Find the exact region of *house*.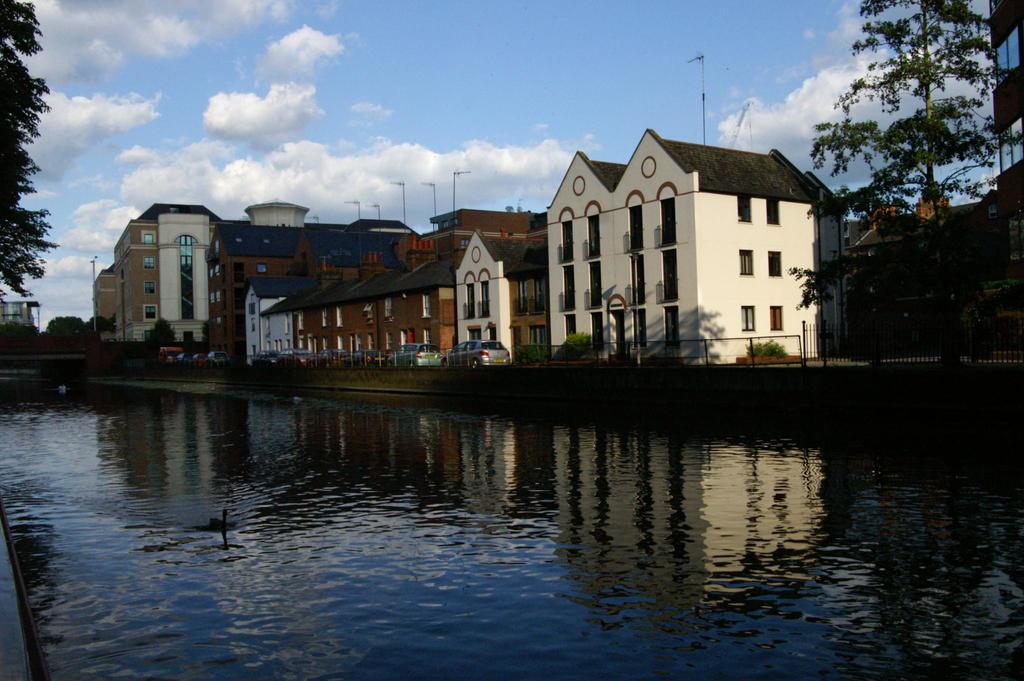
Exact region: <bbox>448, 227, 552, 364</bbox>.
